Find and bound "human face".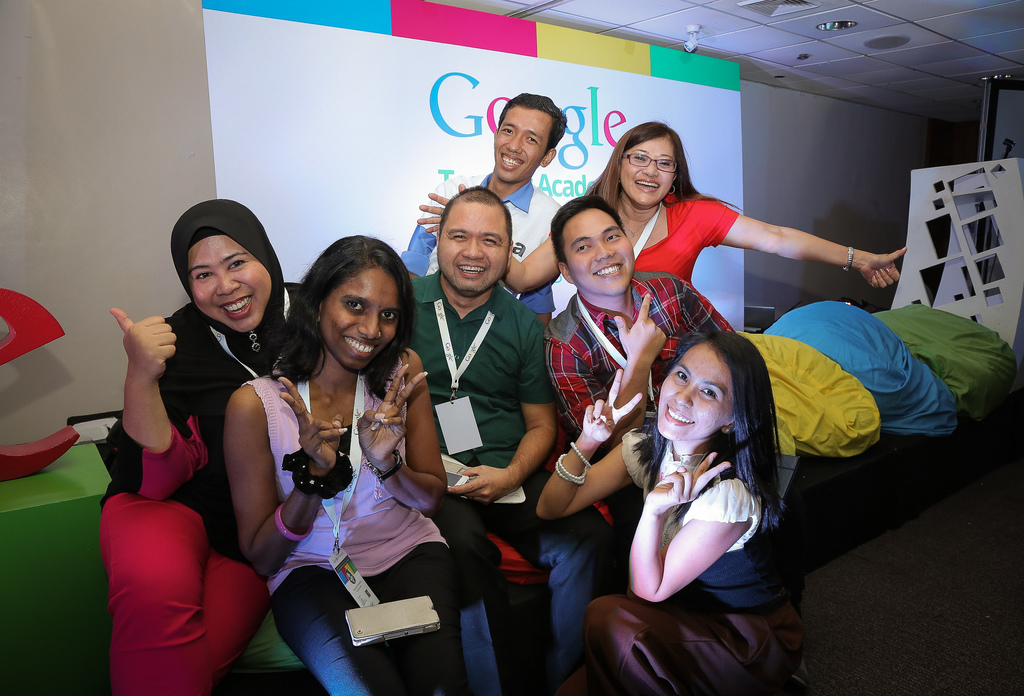
Bound: box=[493, 106, 550, 180].
